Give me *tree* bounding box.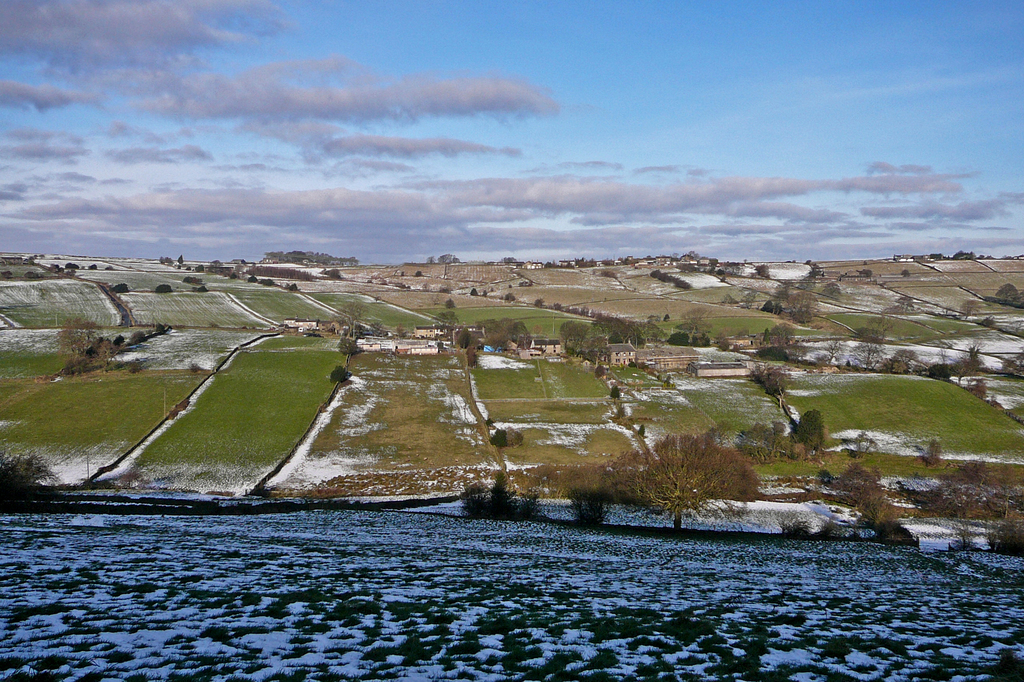
rect(961, 297, 984, 318).
